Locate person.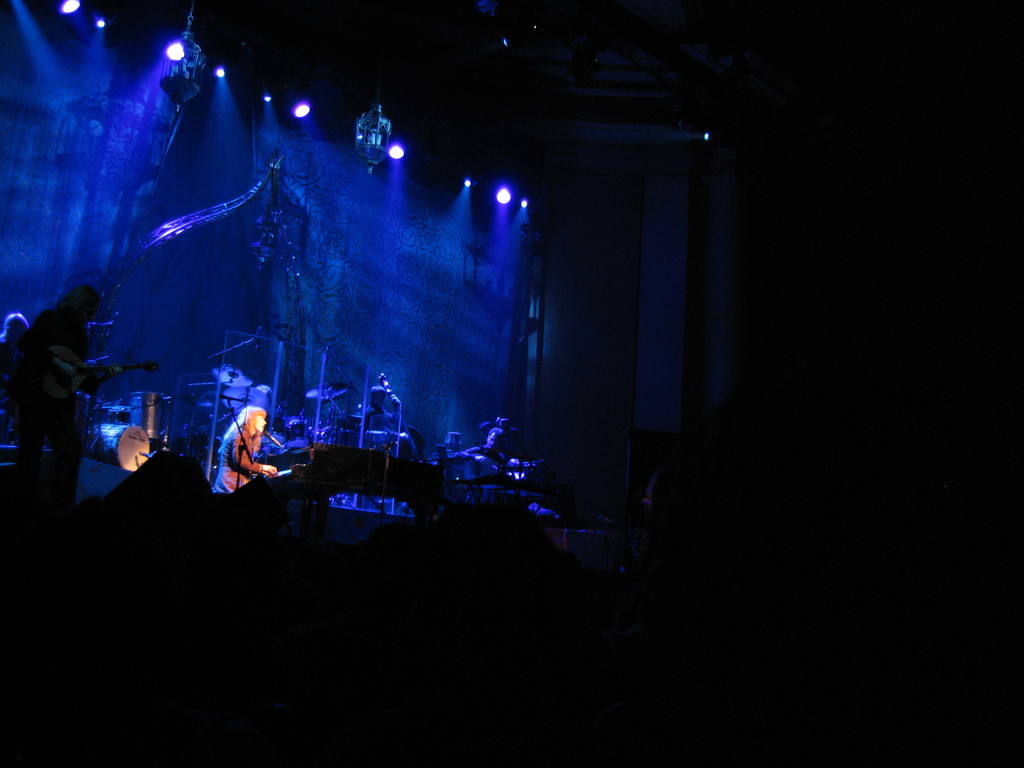
Bounding box: left=13, top=257, right=102, bottom=511.
